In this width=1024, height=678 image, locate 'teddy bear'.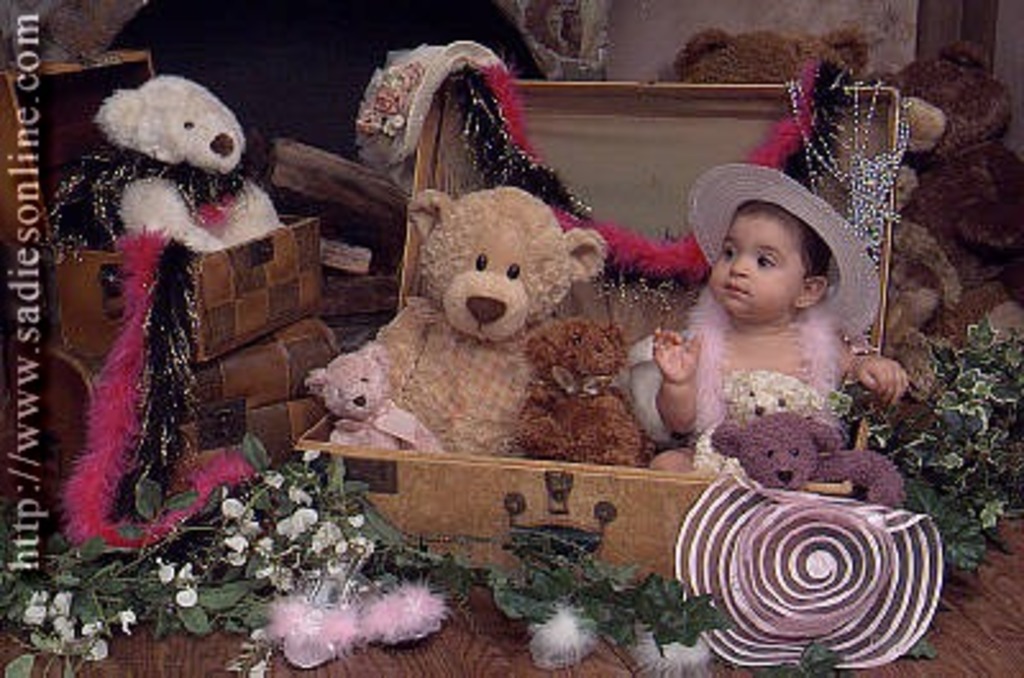
Bounding box: bbox=[522, 312, 660, 466].
